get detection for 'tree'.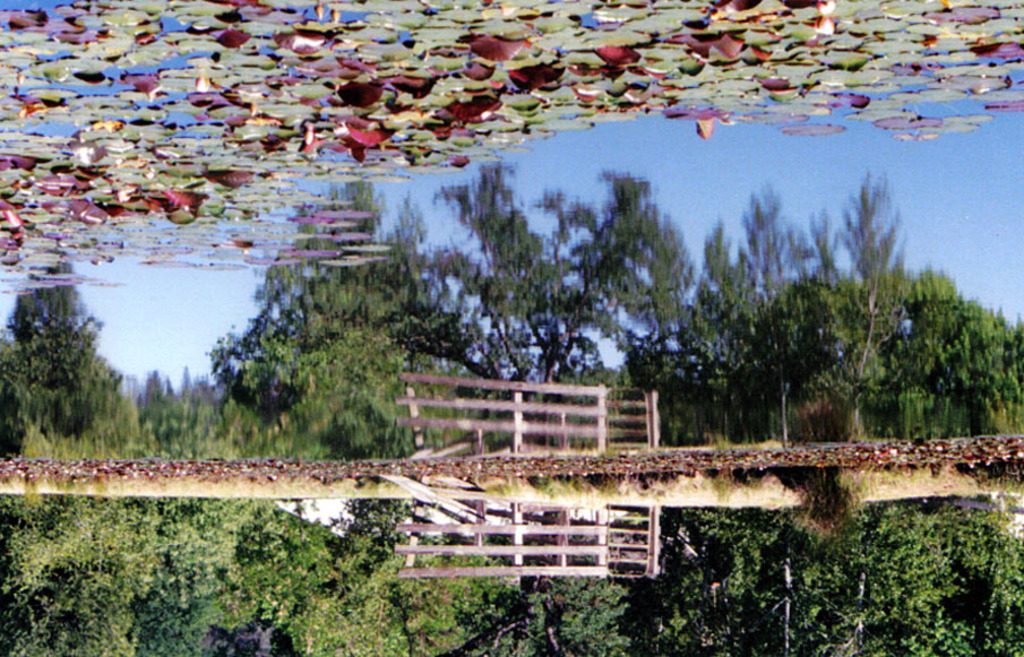
Detection: [11, 247, 114, 455].
